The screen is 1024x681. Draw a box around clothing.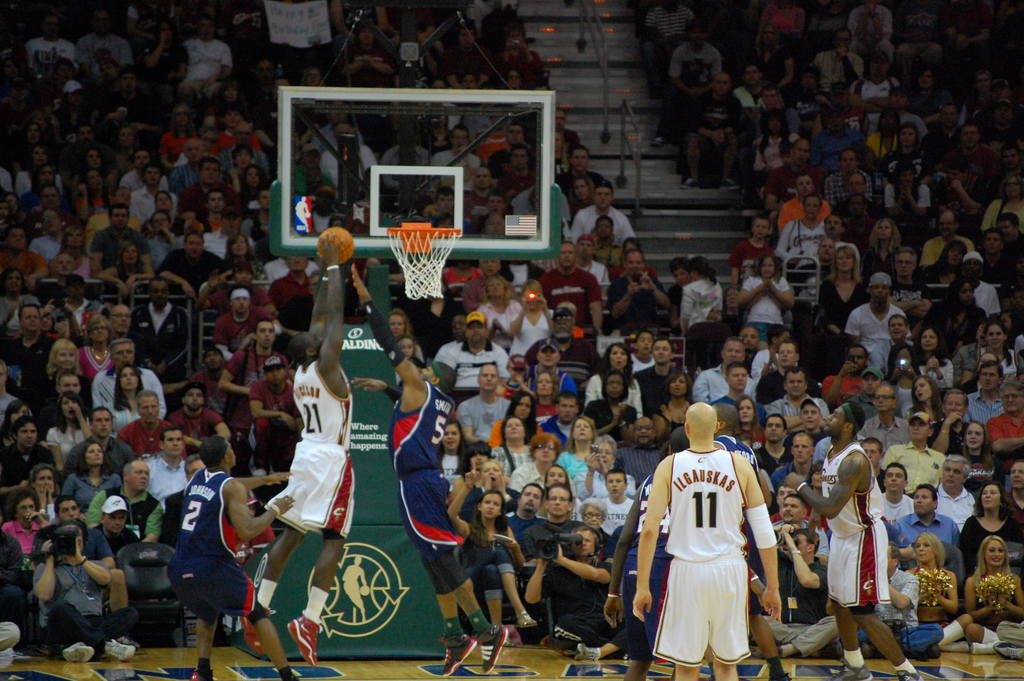
Rect(123, 420, 164, 444).
